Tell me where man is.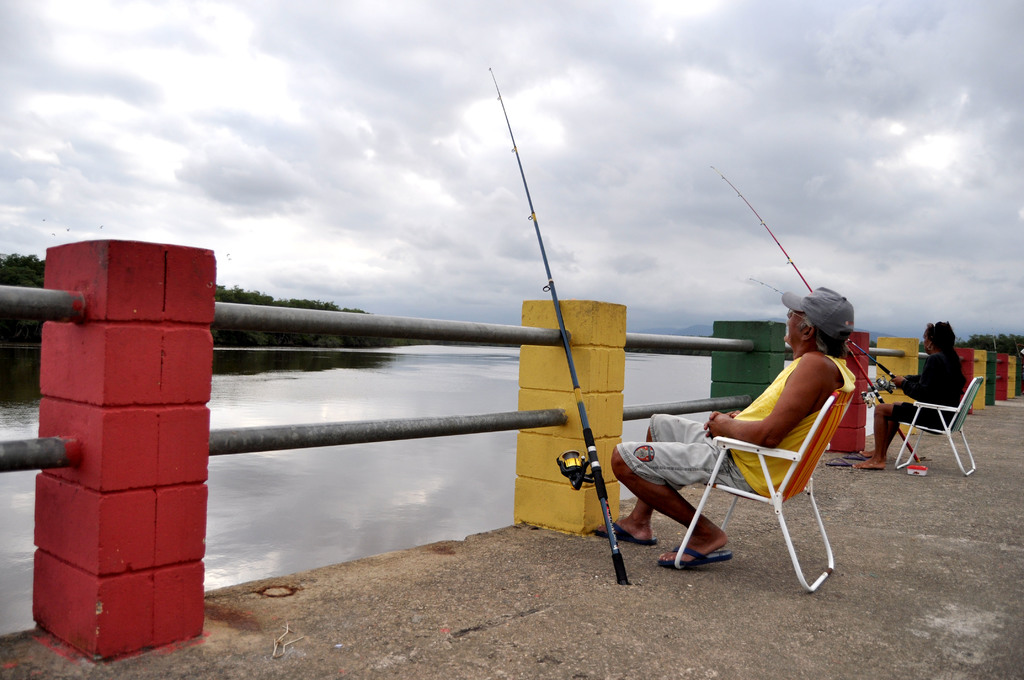
man is at box(850, 313, 972, 473).
